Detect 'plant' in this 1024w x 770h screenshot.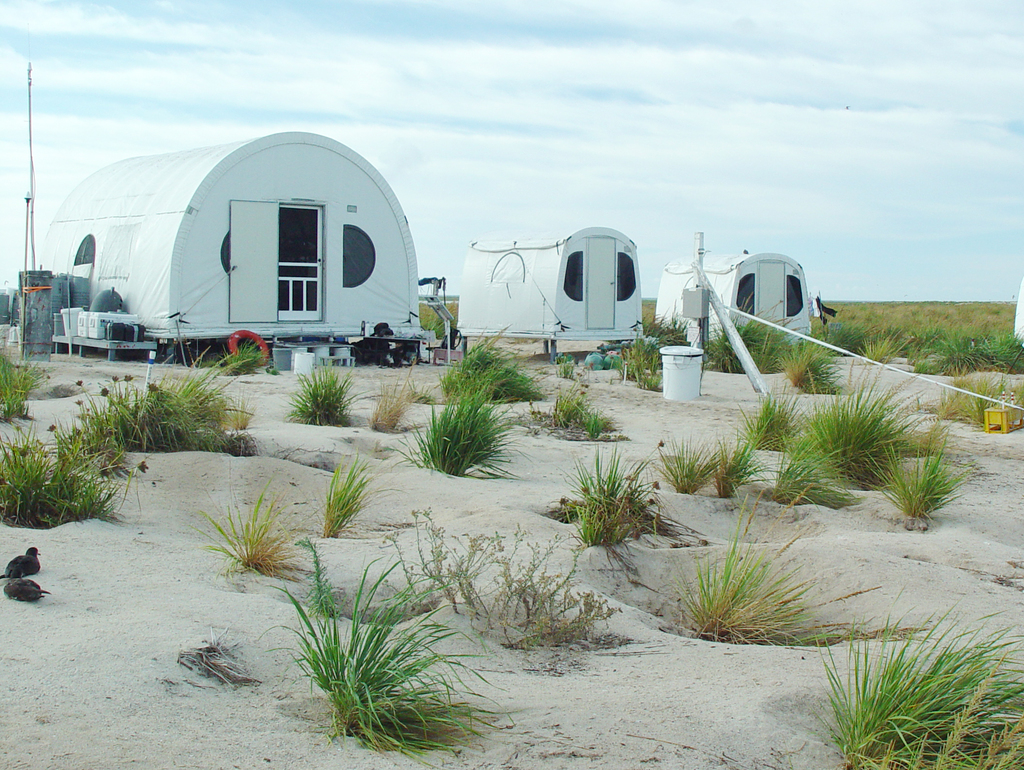
Detection: select_region(905, 333, 1023, 374).
